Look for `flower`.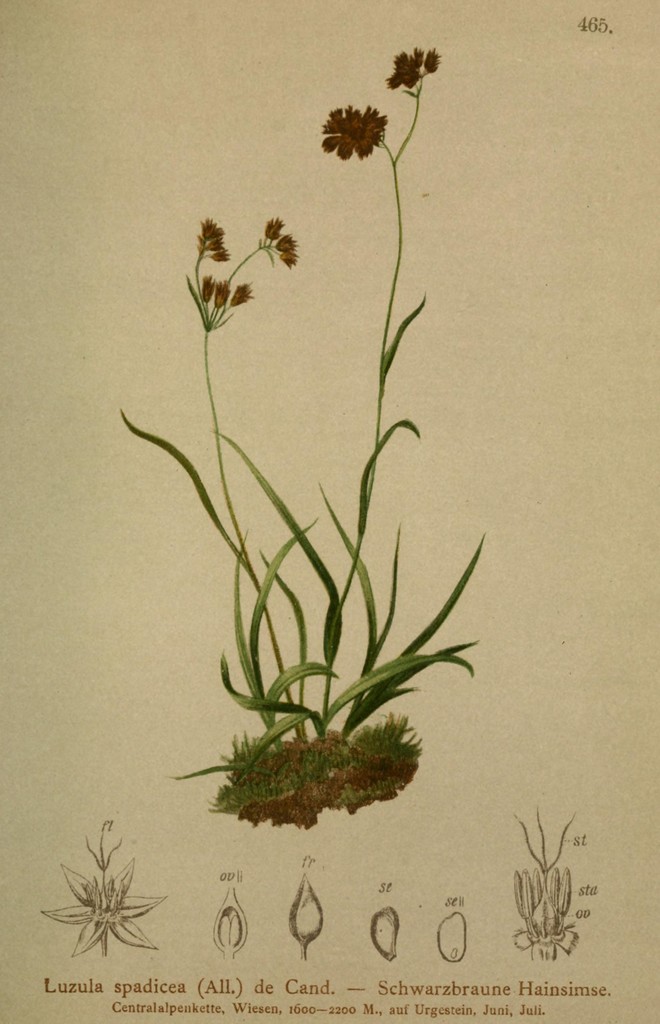
Found: [left=198, top=273, right=218, bottom=303].
